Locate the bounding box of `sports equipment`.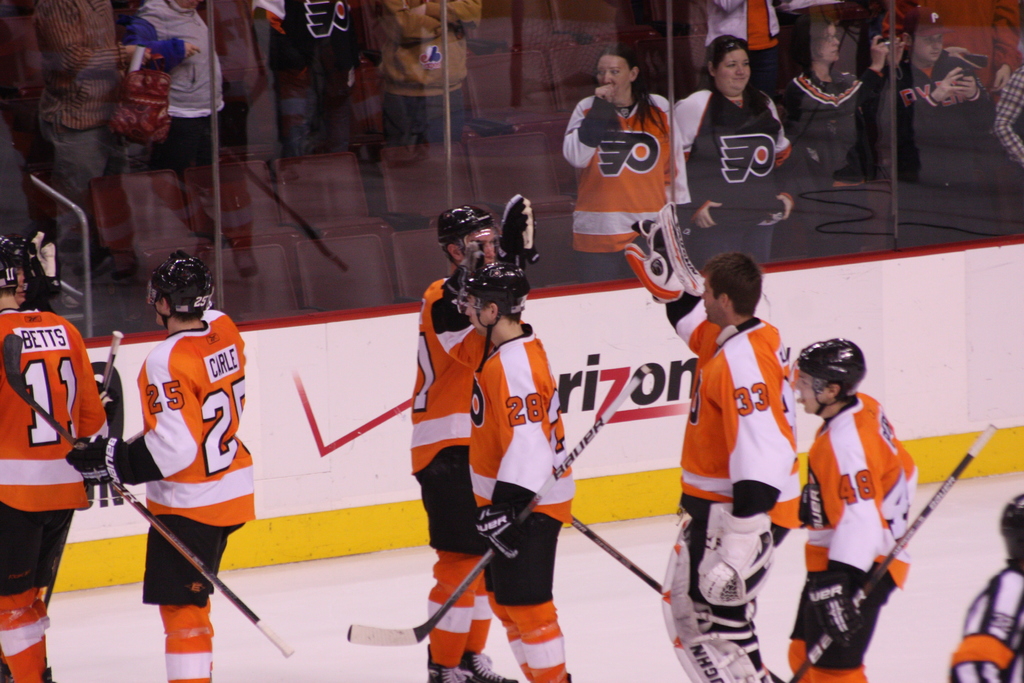
Bounding box: bbox(42, 333, 122, 611).
